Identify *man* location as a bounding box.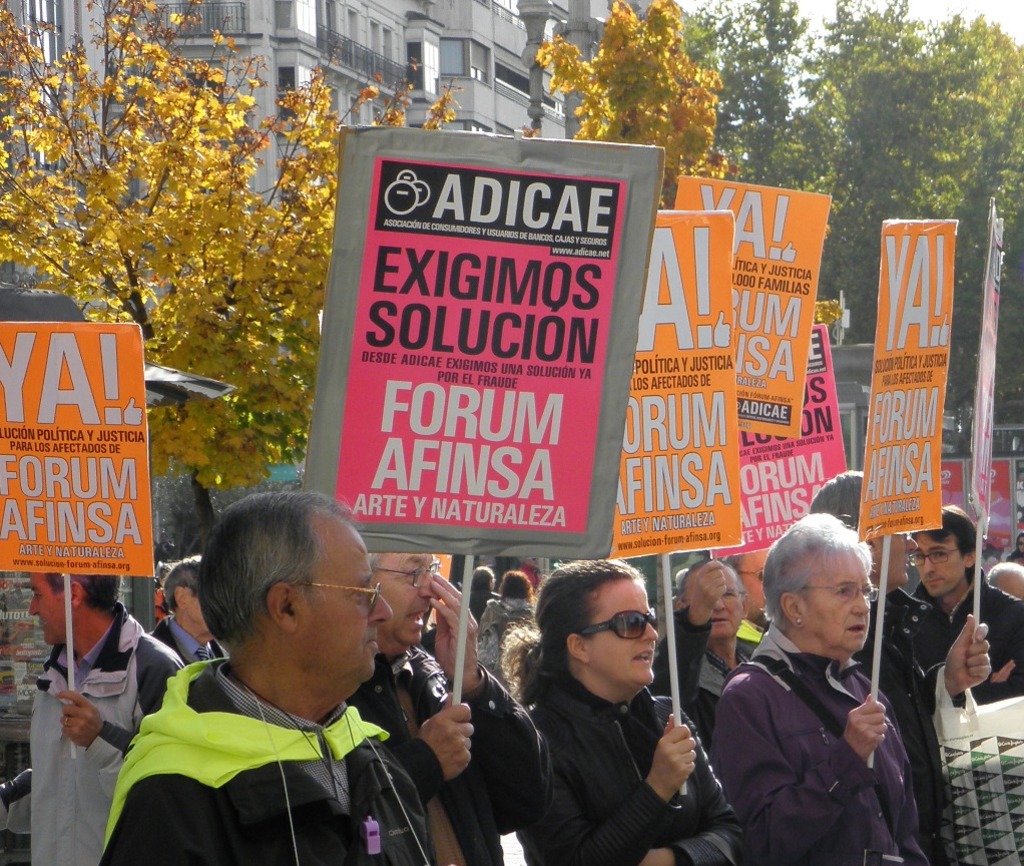
bbox=[351, 544, 542, 865].
